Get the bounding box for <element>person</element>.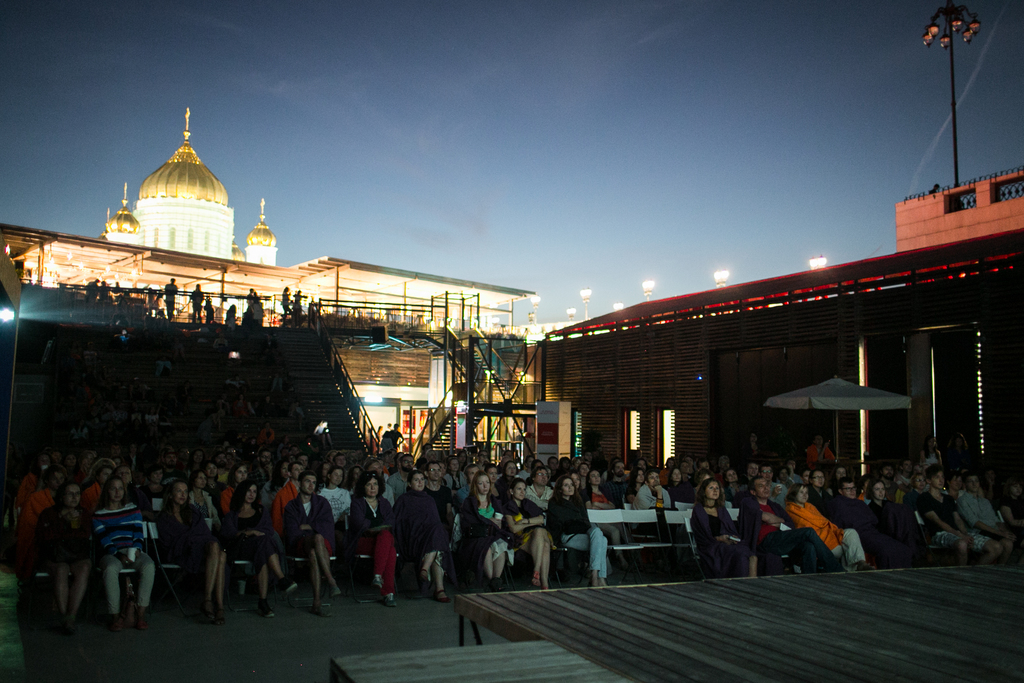
BBox(335, 454, 344, 465).
